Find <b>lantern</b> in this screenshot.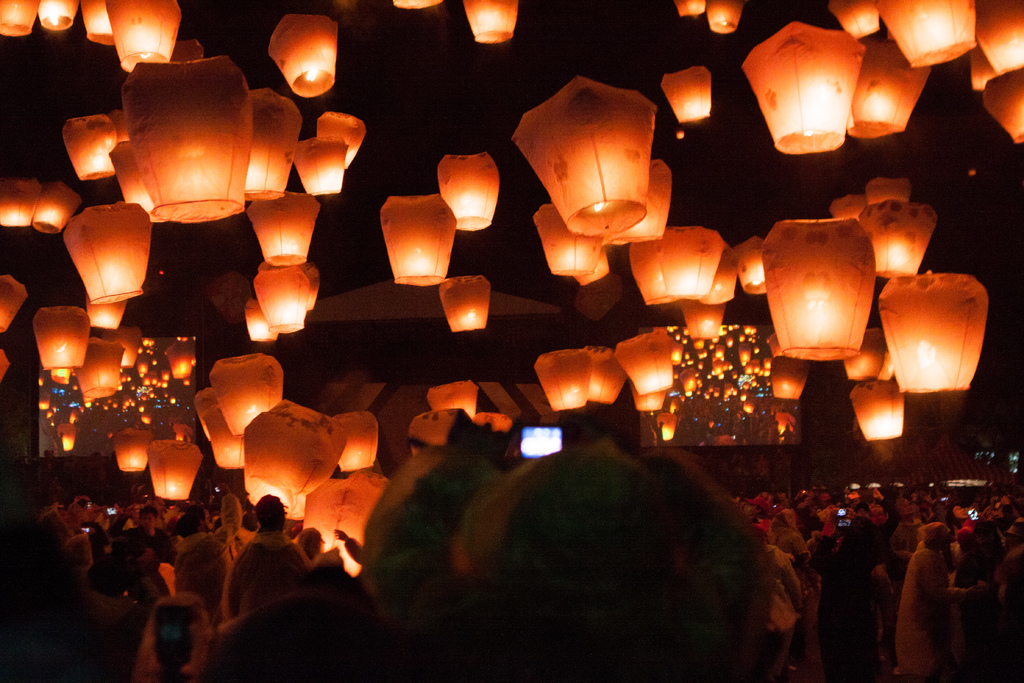
The bounding box for <b>lantern</b> is bbox=(147, 439, 199, 503).
